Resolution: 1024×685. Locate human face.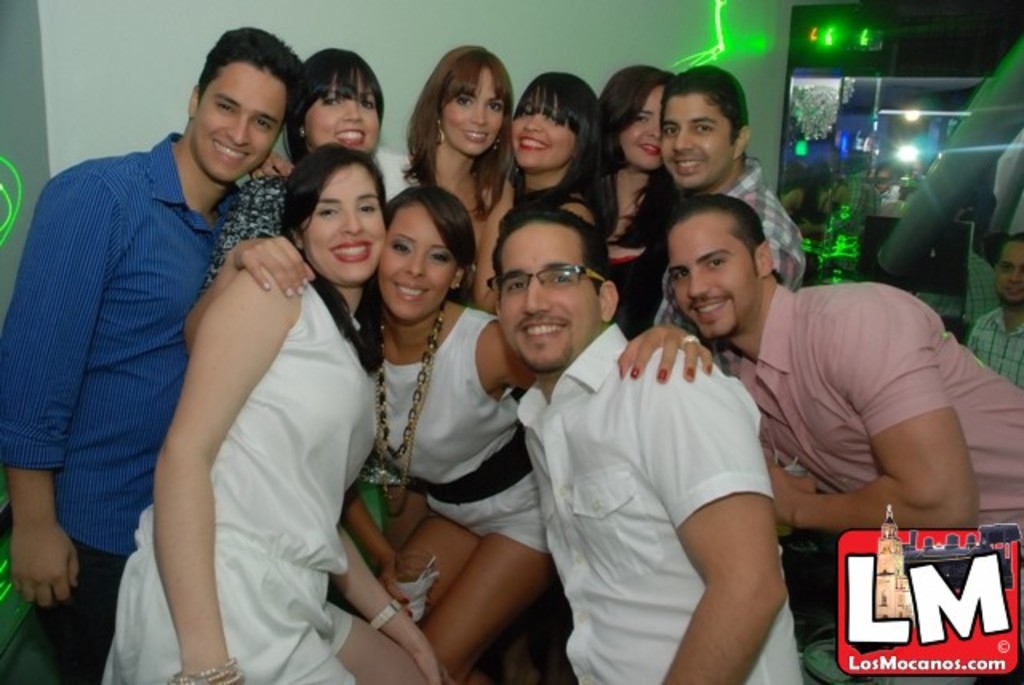
left=669, top=210, right=752, bottom=330.
